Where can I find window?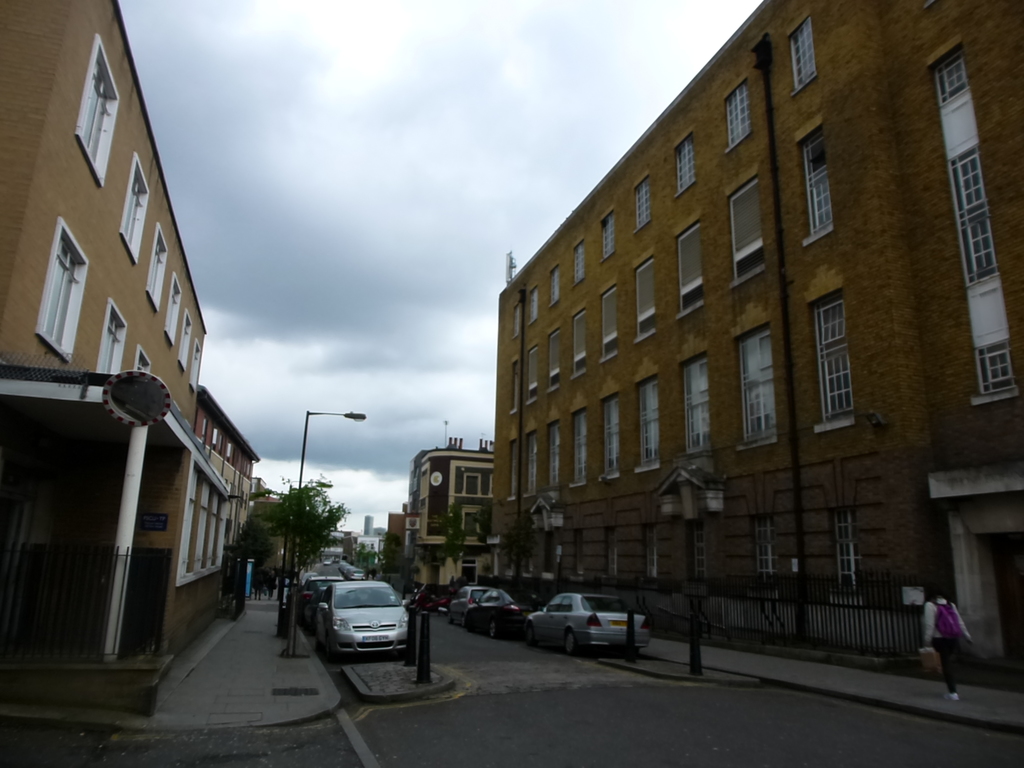
You can find it at region(636, 373, 660, 471).
